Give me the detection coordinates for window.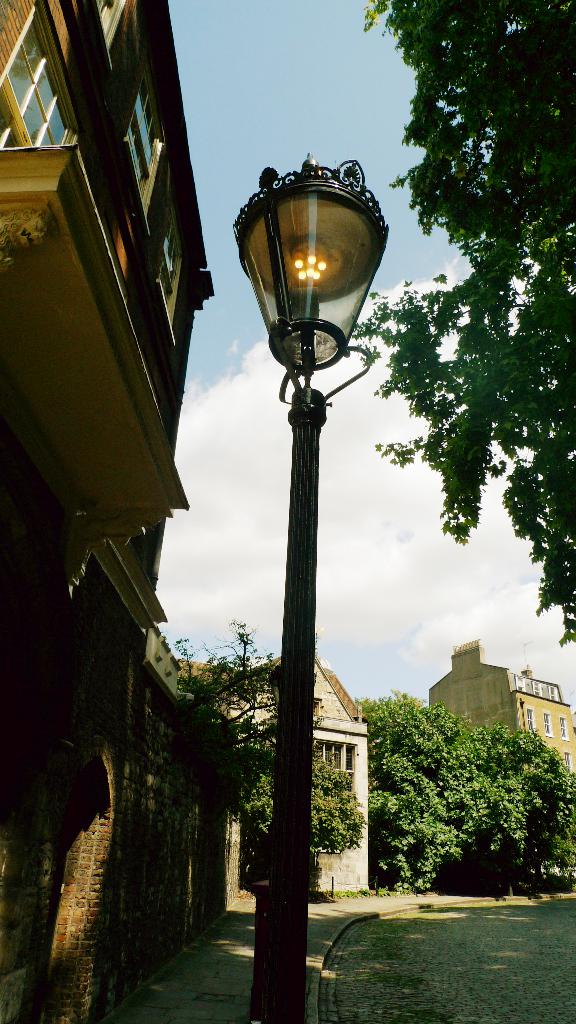
select_region(516, 677, 524, 691).
